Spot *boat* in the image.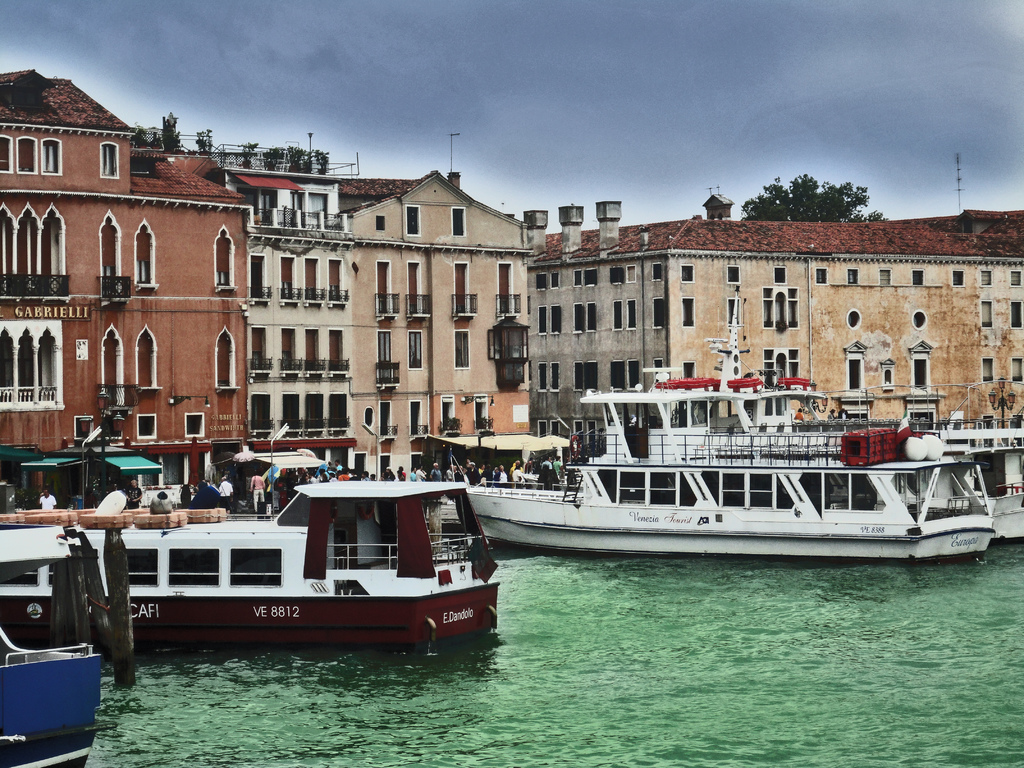
*boat* found at bbox=(470, 335, 1023, 566).
